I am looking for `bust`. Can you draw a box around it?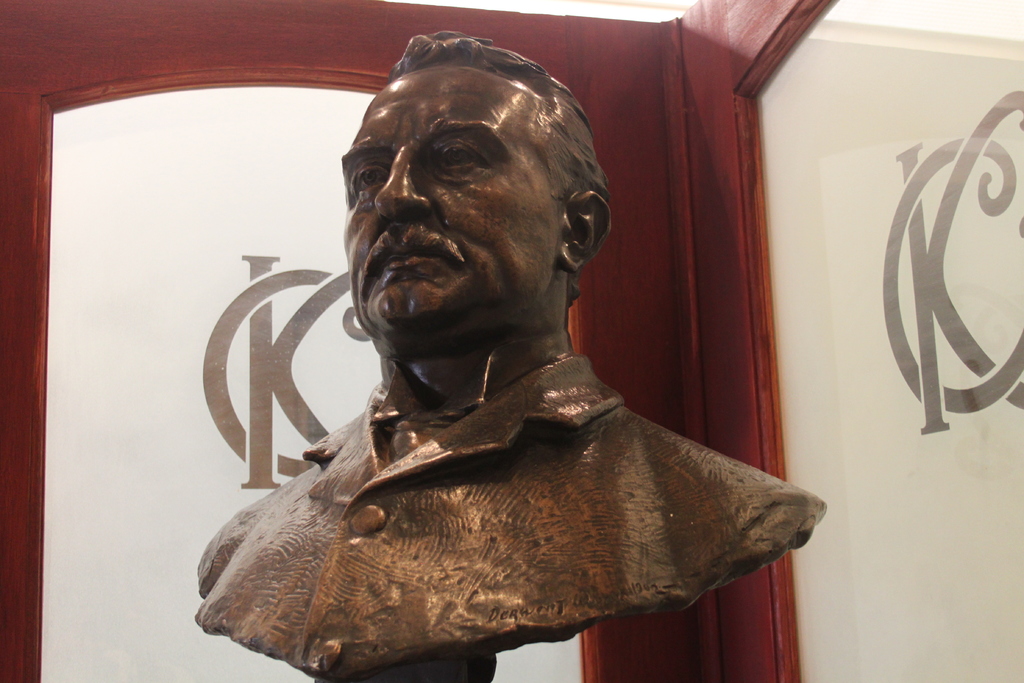
Sure, the bounding box is 193:30:826:682.
